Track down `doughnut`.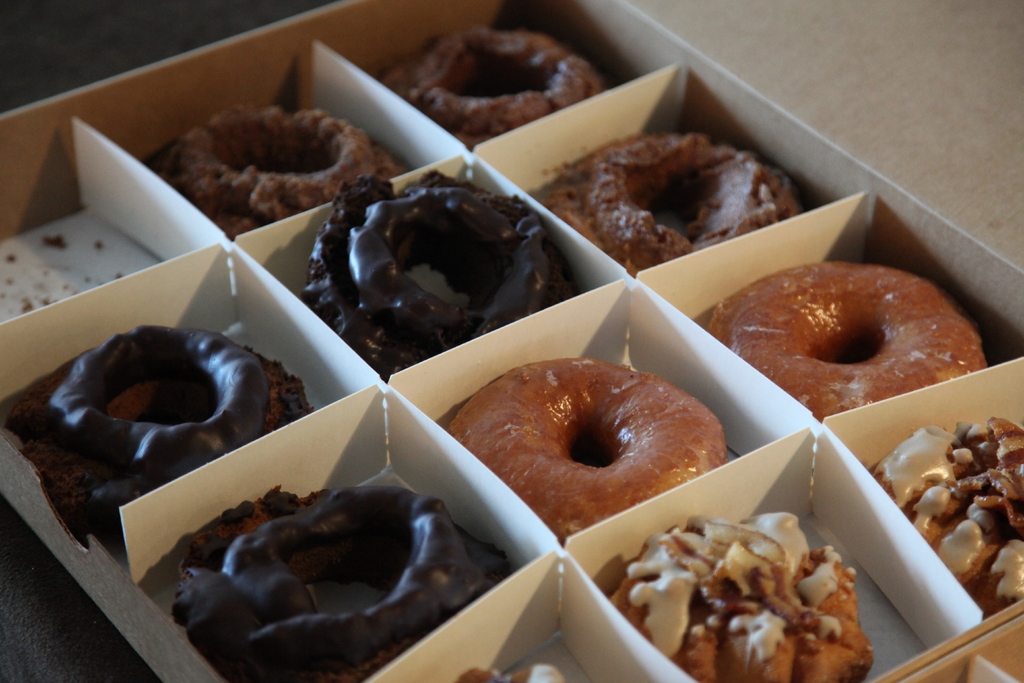
Tracked to l=545, t=131, r=785, b=282.
